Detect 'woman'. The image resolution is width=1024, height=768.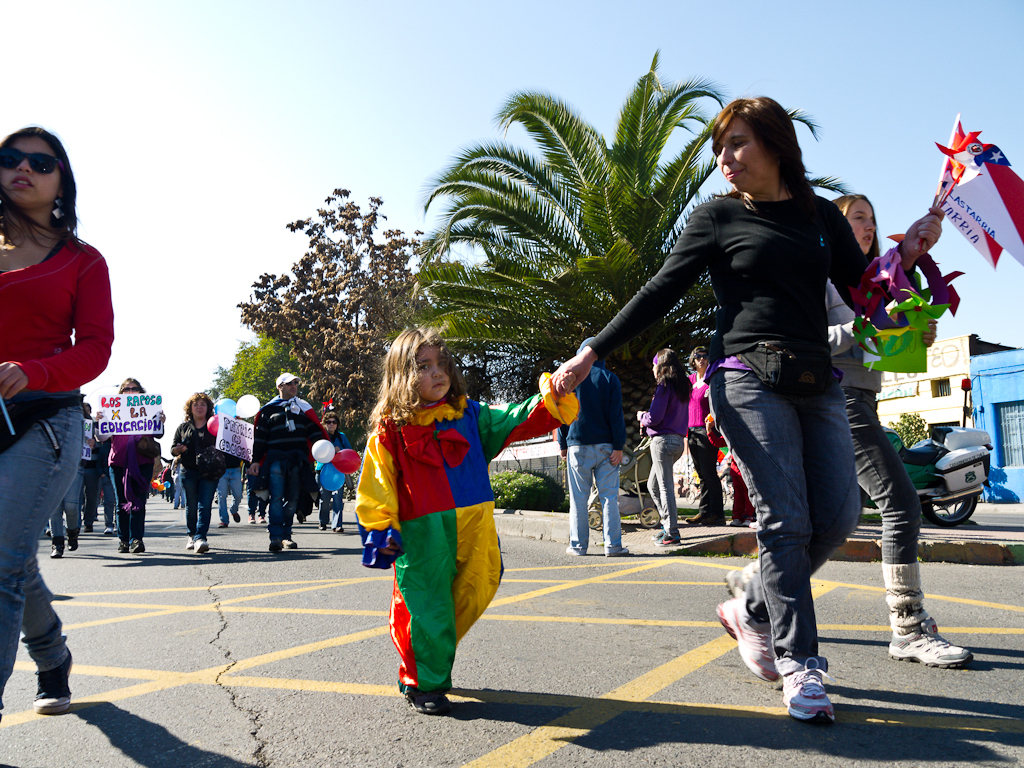
x1=105, y1=373, x2=164, y2=558.
